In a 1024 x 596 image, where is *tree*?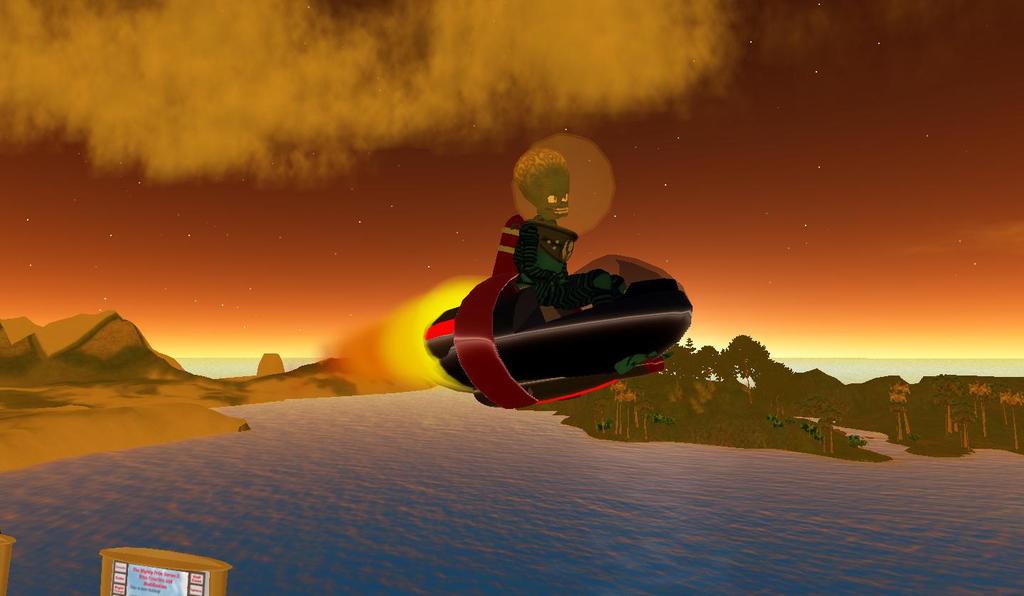
<bbox>808, 400, 843, 453</bbox>.
